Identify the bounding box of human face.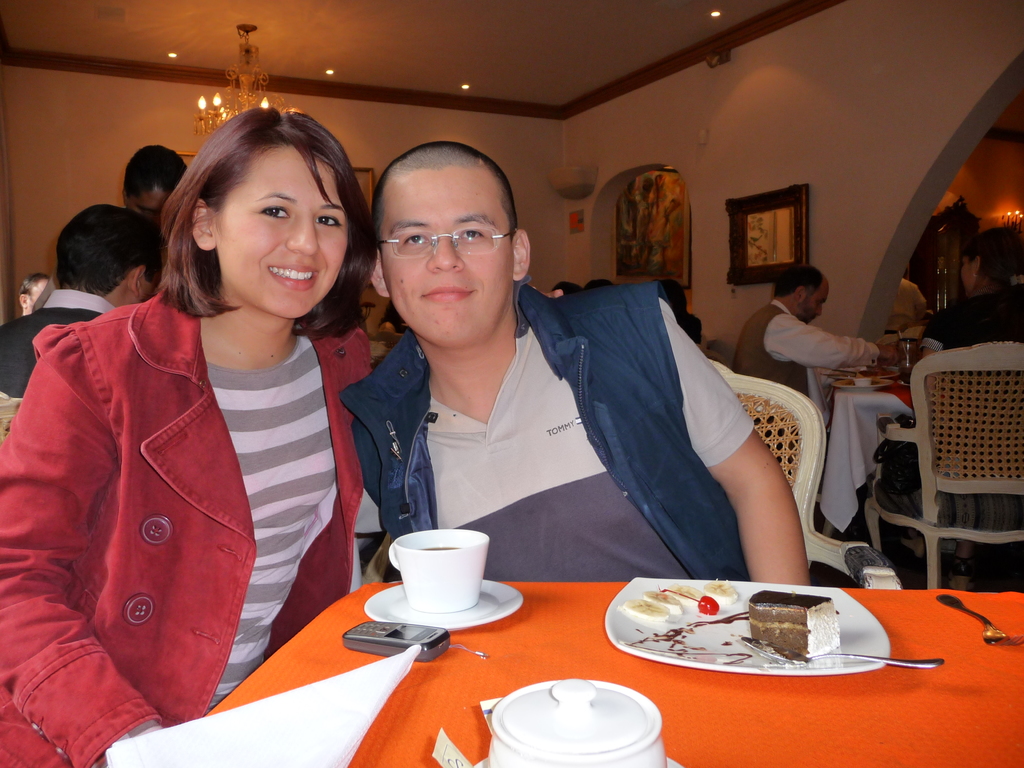
{"x1": 802, "y1": 280, "x2": 829, "y2": 325}.
